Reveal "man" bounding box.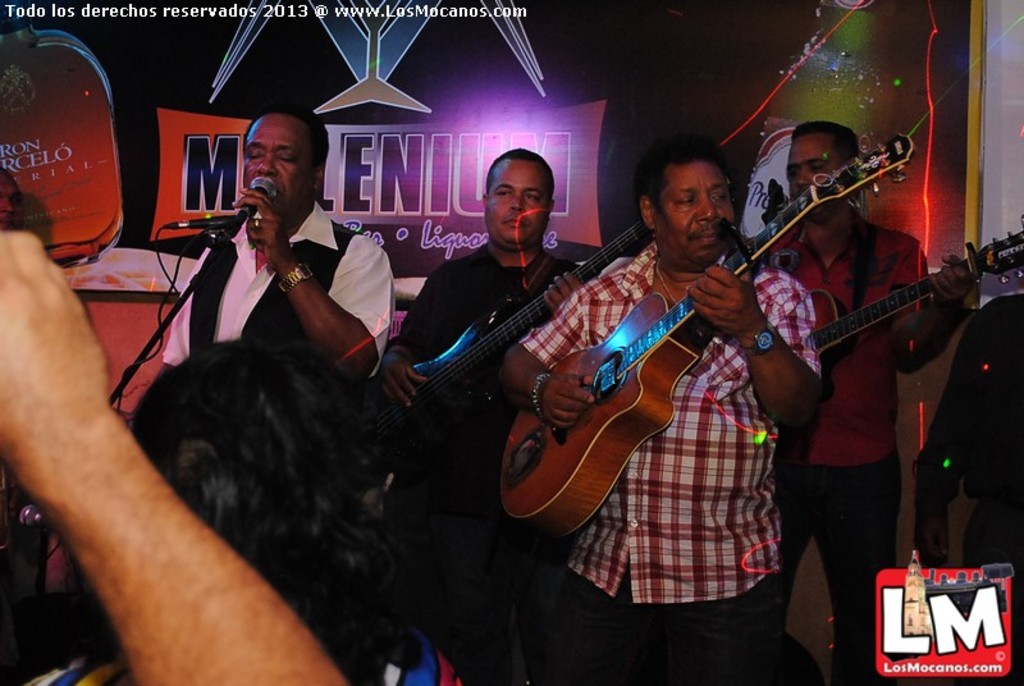
Revealed: x1=756, y1=128, x2=977, y2=685.
